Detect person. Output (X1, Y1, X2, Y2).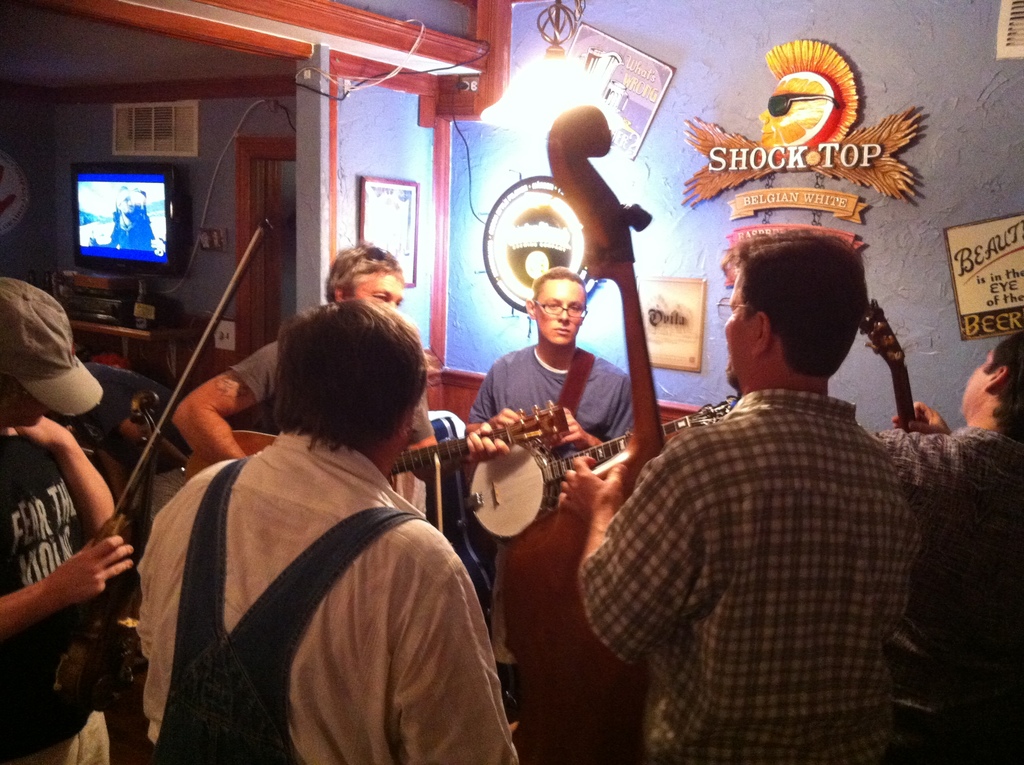
(0, 278, 139, 764).
